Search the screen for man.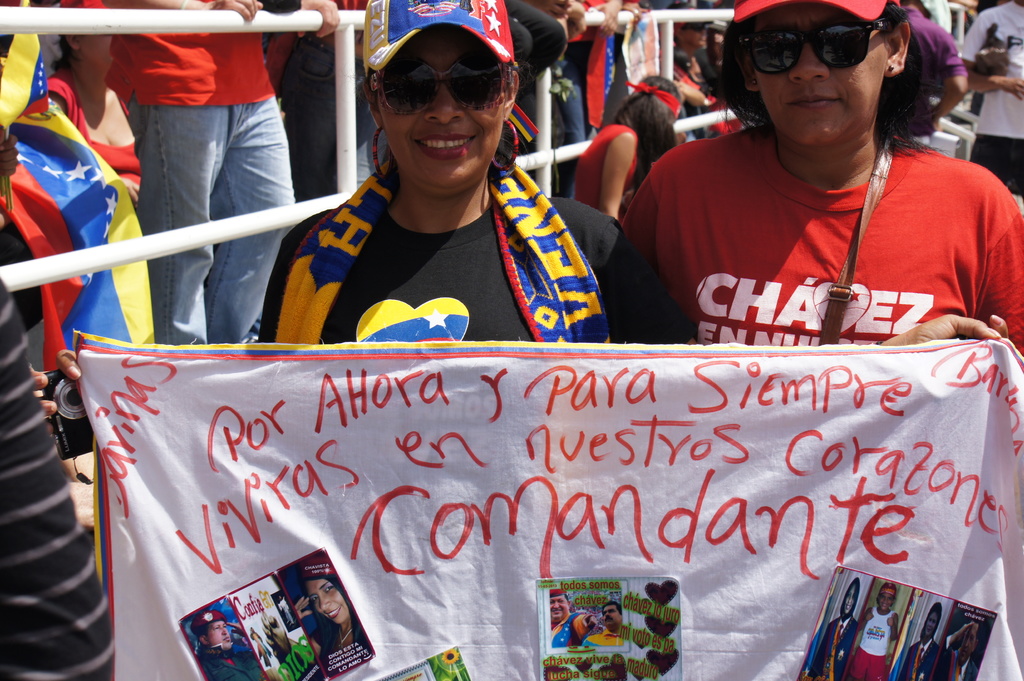
Found at rect(962, 0, 1023, 202).
